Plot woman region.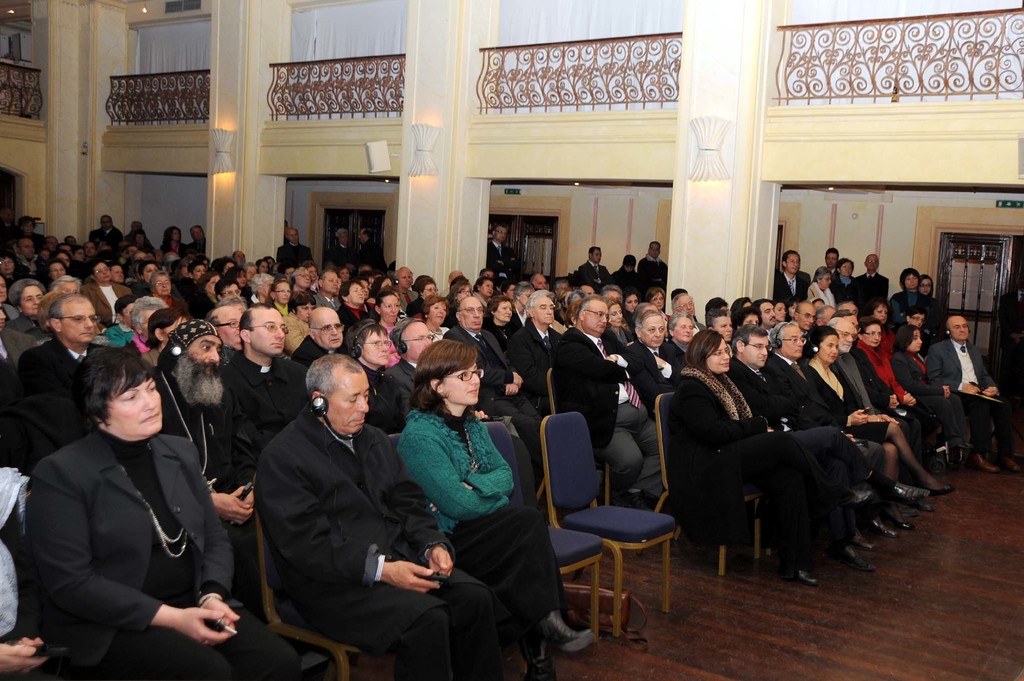
Plotted at bbox=(406, 276, 439, 319).
